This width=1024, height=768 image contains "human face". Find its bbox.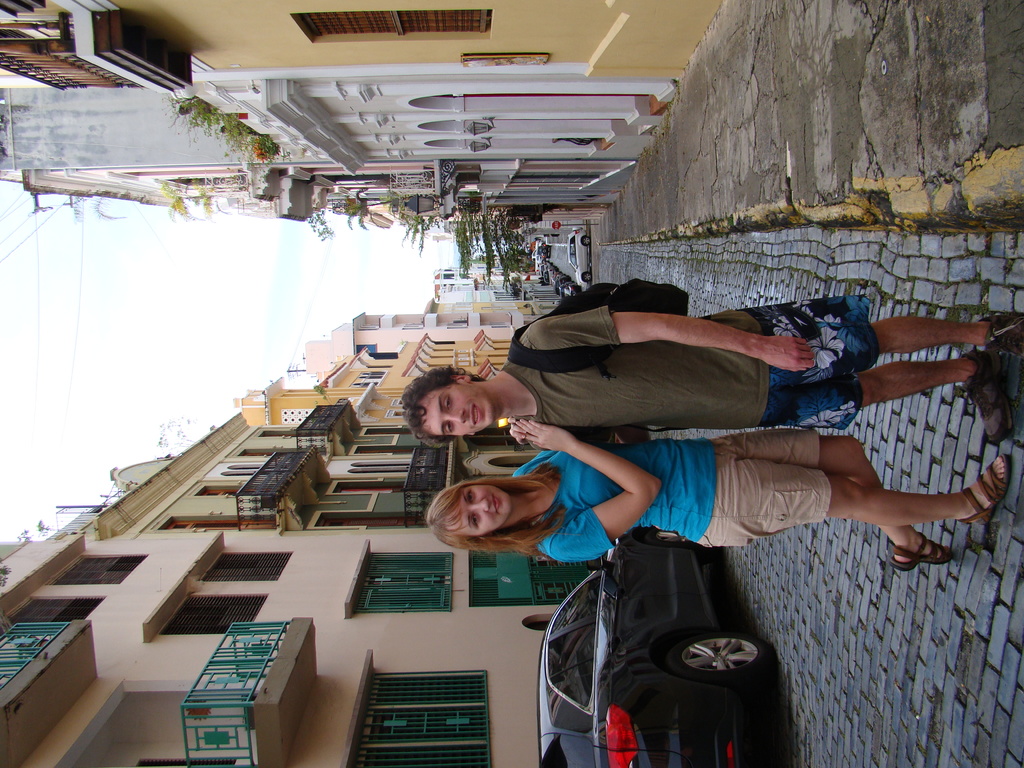
<region>445, 488, 513, 532</region>.
